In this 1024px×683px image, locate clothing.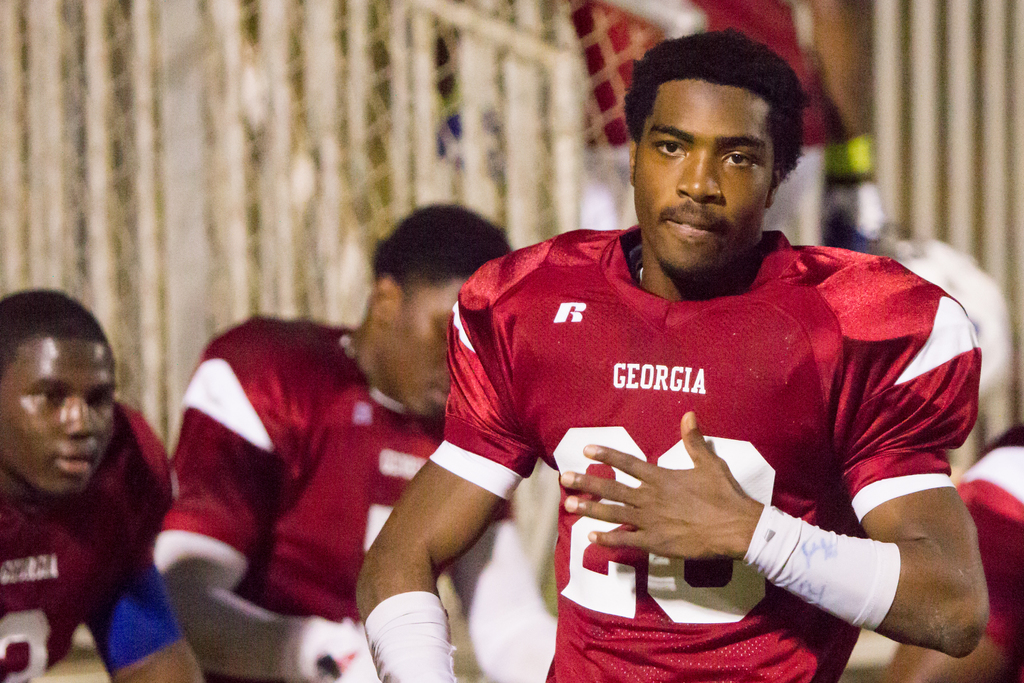
Bounding box: (left=141, top=311, right=559, bottom=682).
